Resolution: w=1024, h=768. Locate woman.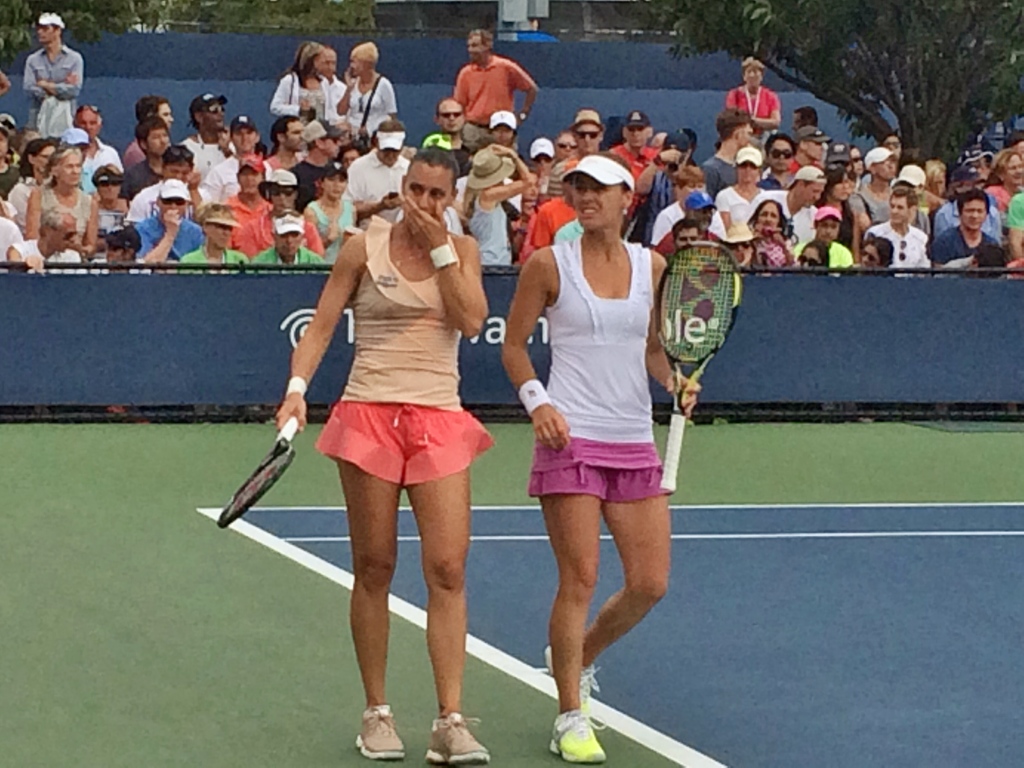
x1=731 y1=196 x2=794 y2=267.
